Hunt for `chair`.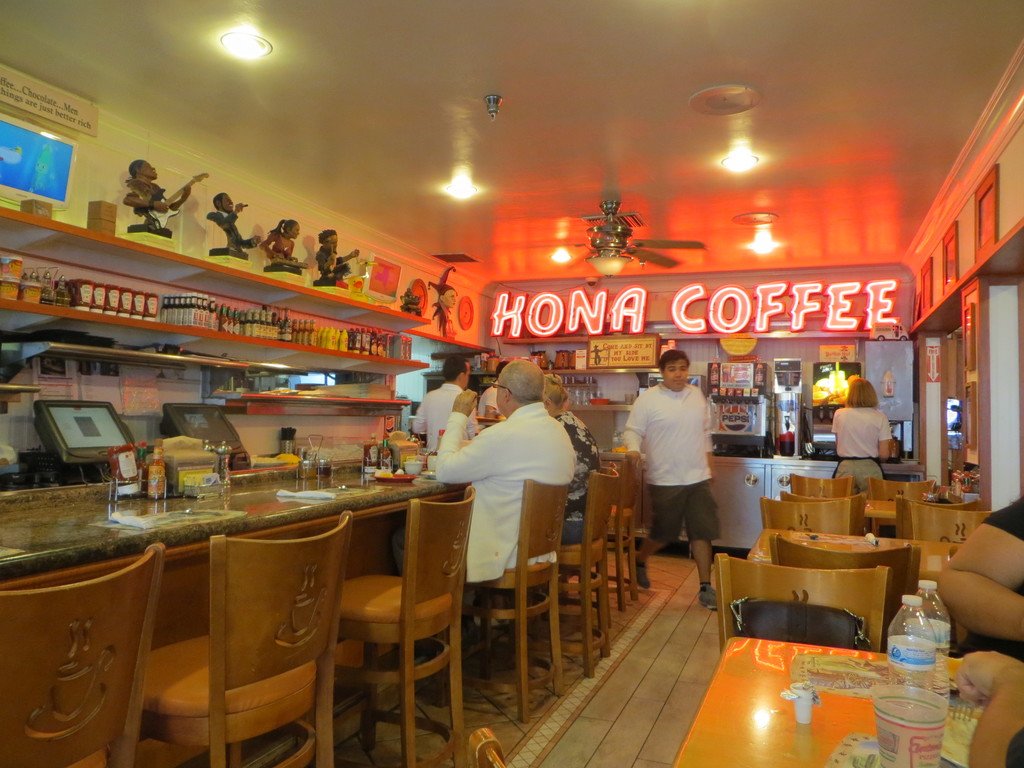
Hunted down at <region>892, 495, 980, 540</region>.
